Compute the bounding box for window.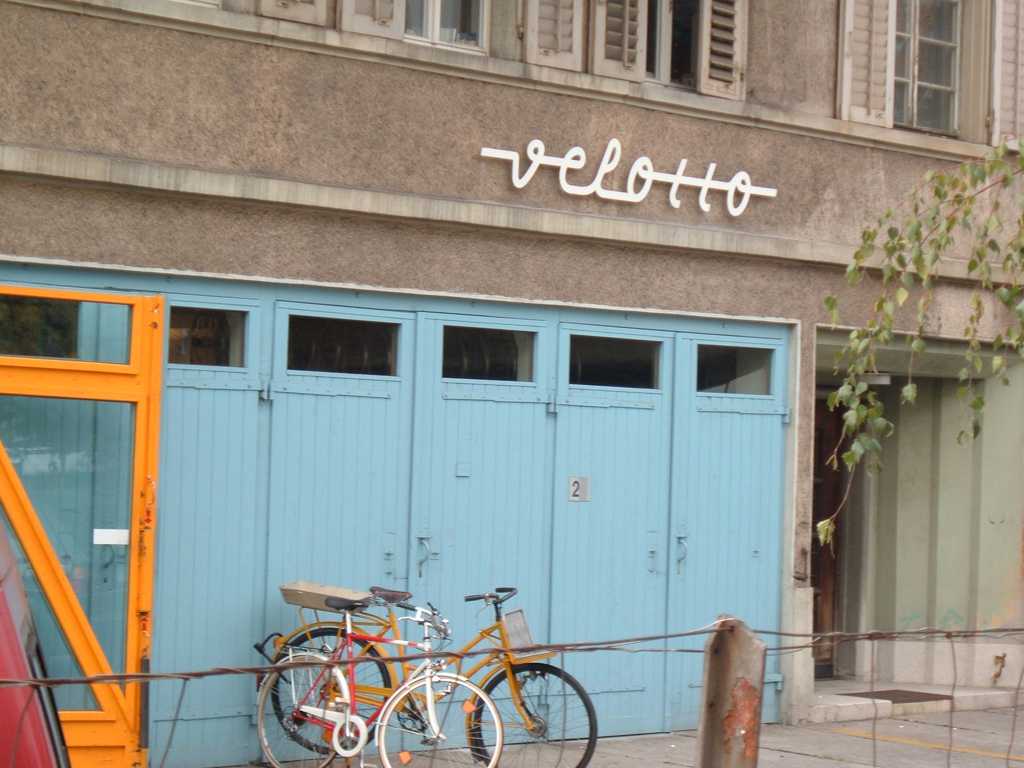
box=[330, 0, 497, 57].
